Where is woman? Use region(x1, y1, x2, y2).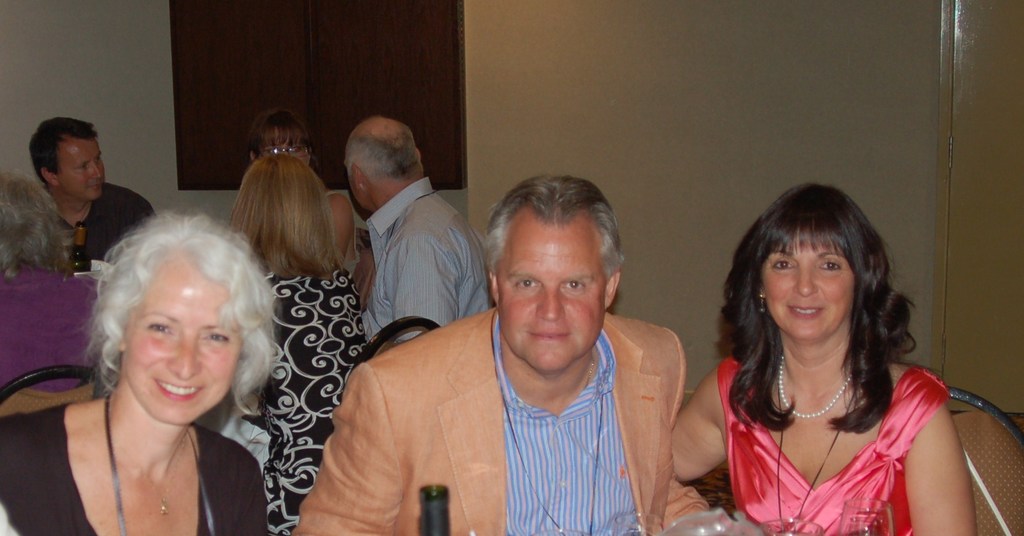
region(17, 202, 296, 534).
